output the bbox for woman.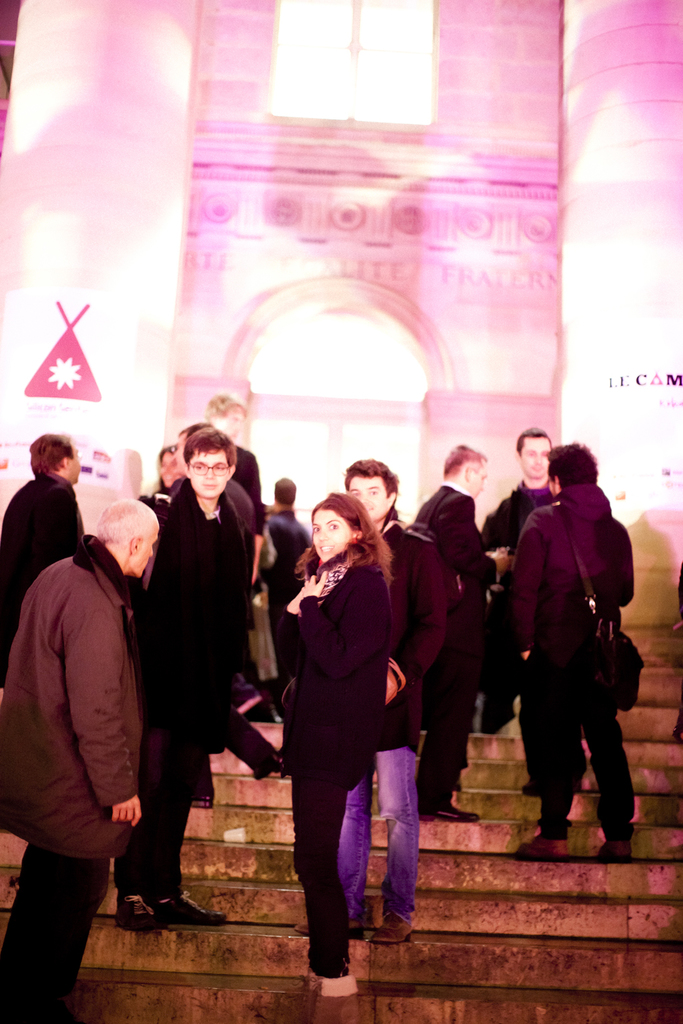
139 426 180 495.
